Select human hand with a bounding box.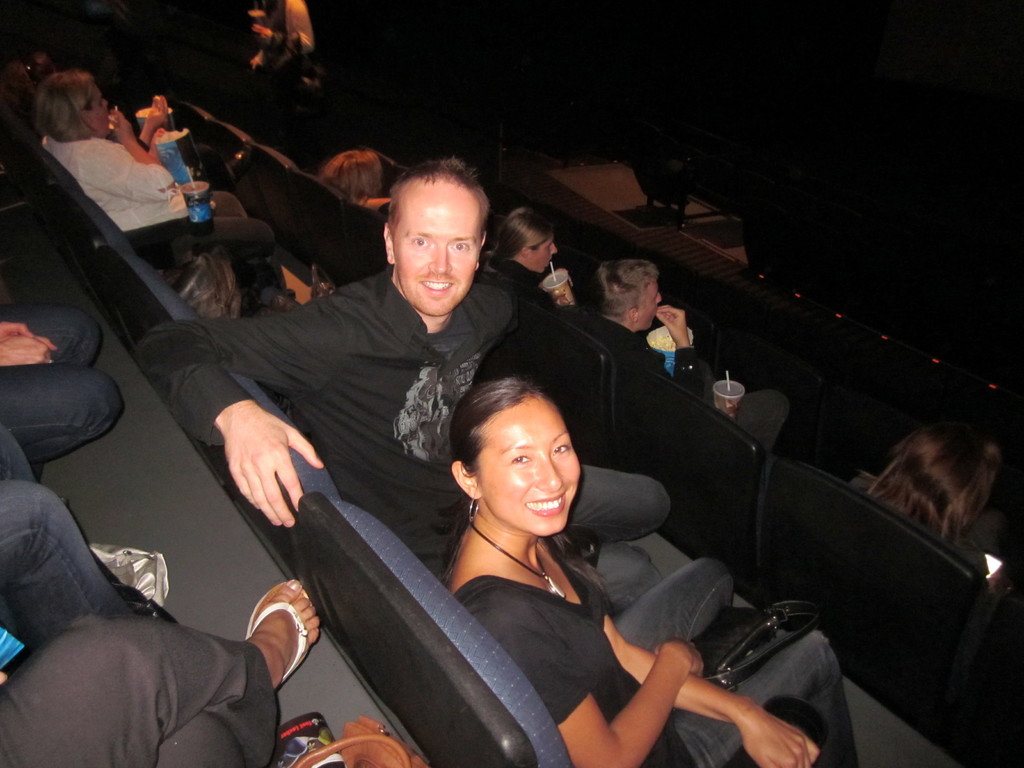
detection(108, 108, 134, 150).
